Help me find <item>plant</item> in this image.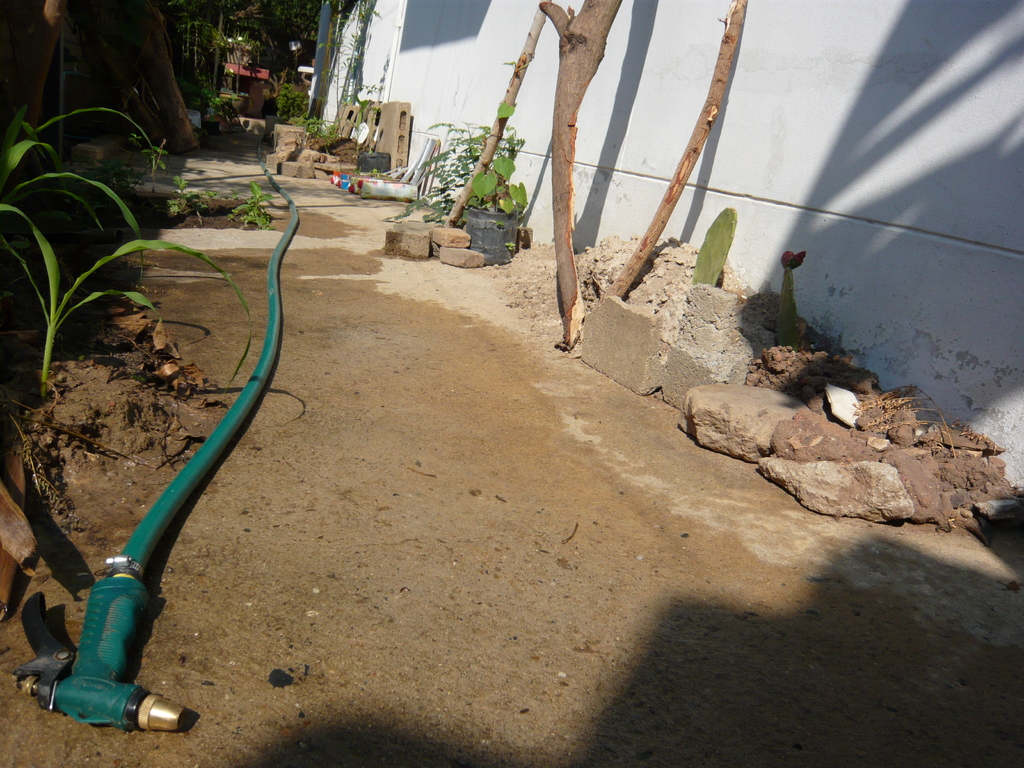
Found it: 144, 142, 169, 189.
